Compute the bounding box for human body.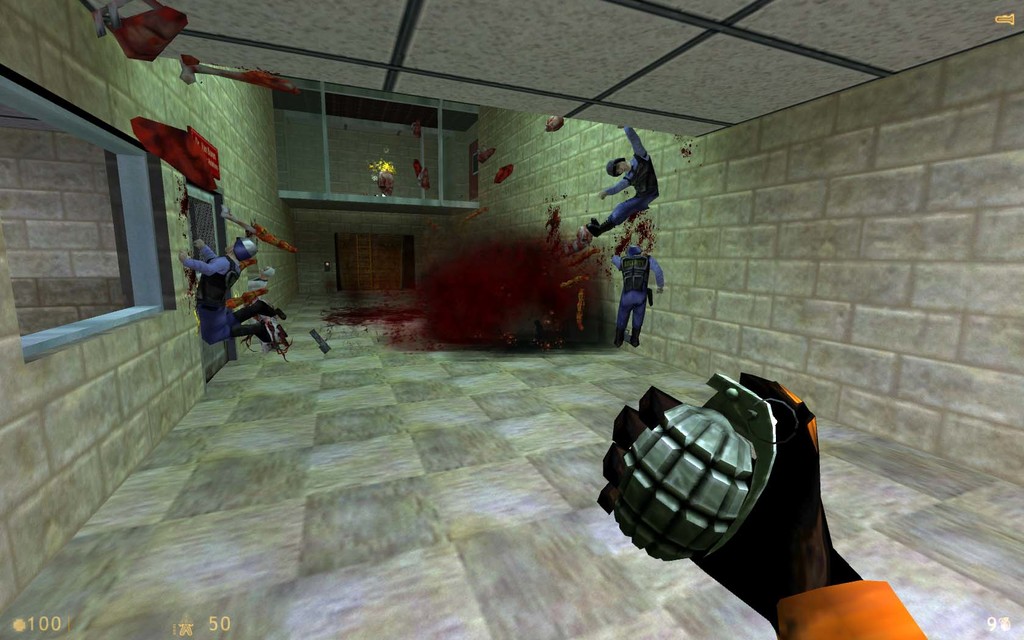
(left=177, top=235, right=278, bottom=347).
